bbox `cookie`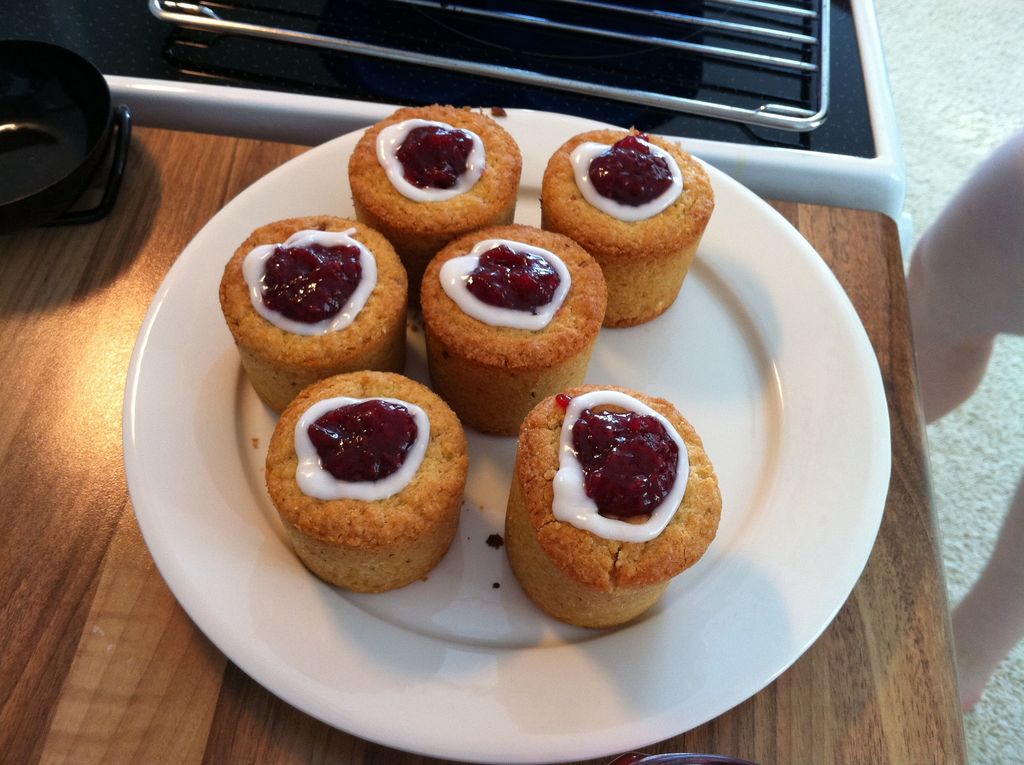
Rect(218, 214, 406, 417)
